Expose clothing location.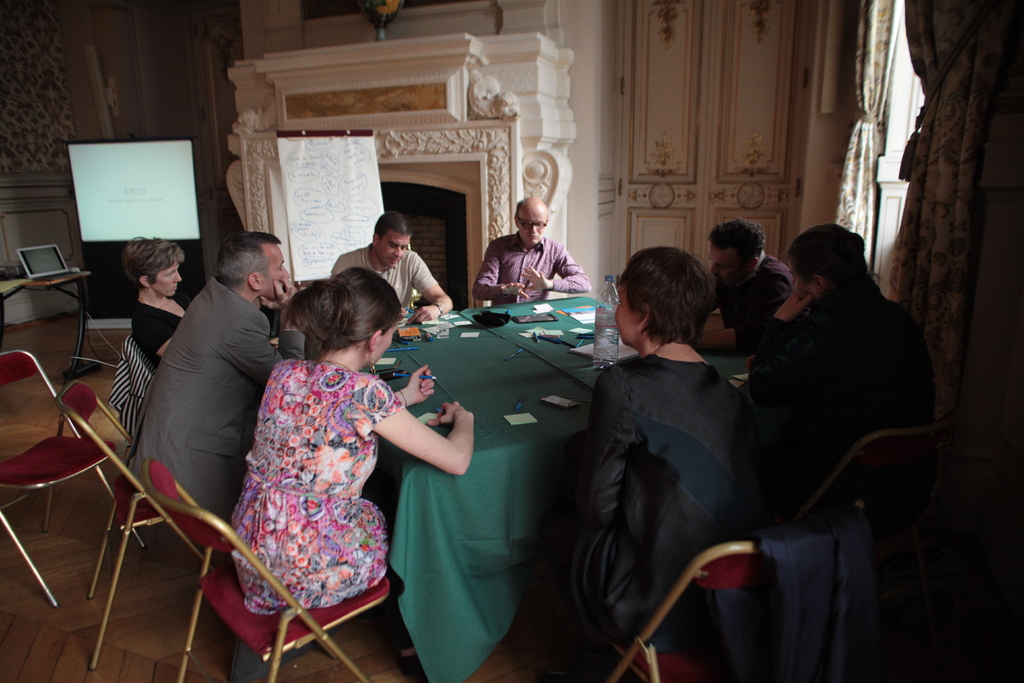
Exposed at {"left": 332, "top": 244, "right": 438, "bottom": 309}.
